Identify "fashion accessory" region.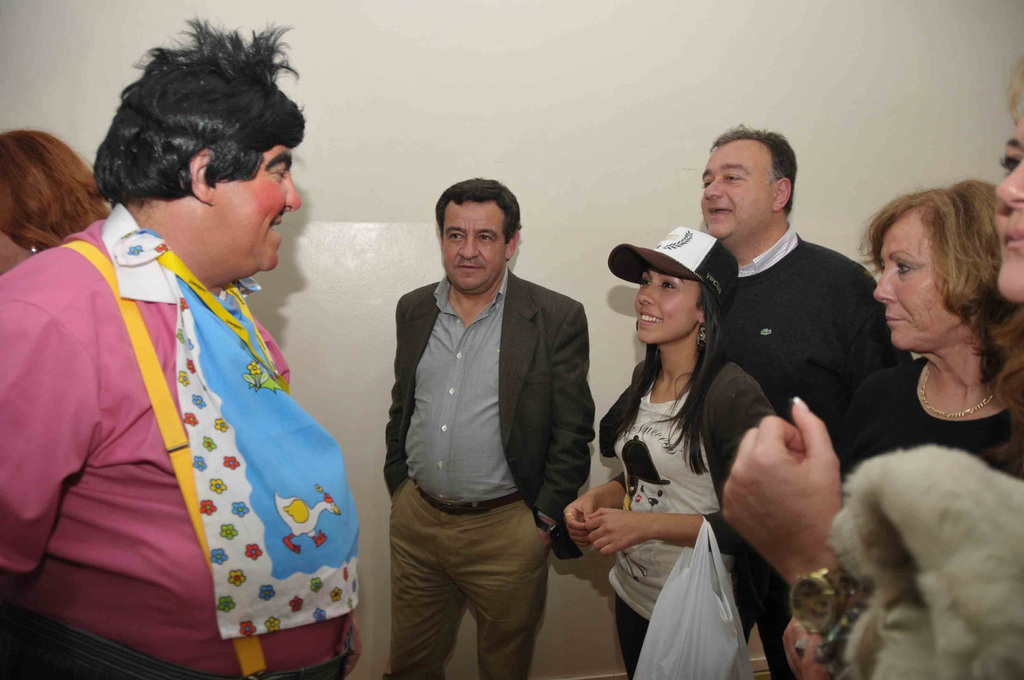
Region: <box>609,215,749,316</box>.
